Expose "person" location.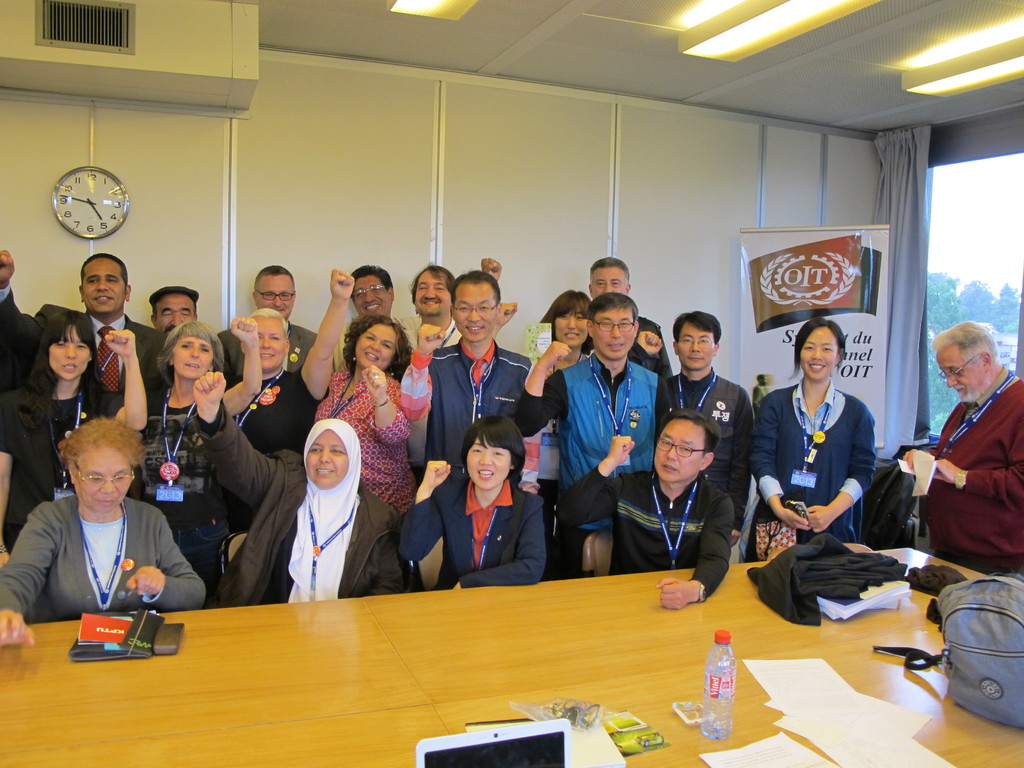
Exposed at 204,373,402,609.
